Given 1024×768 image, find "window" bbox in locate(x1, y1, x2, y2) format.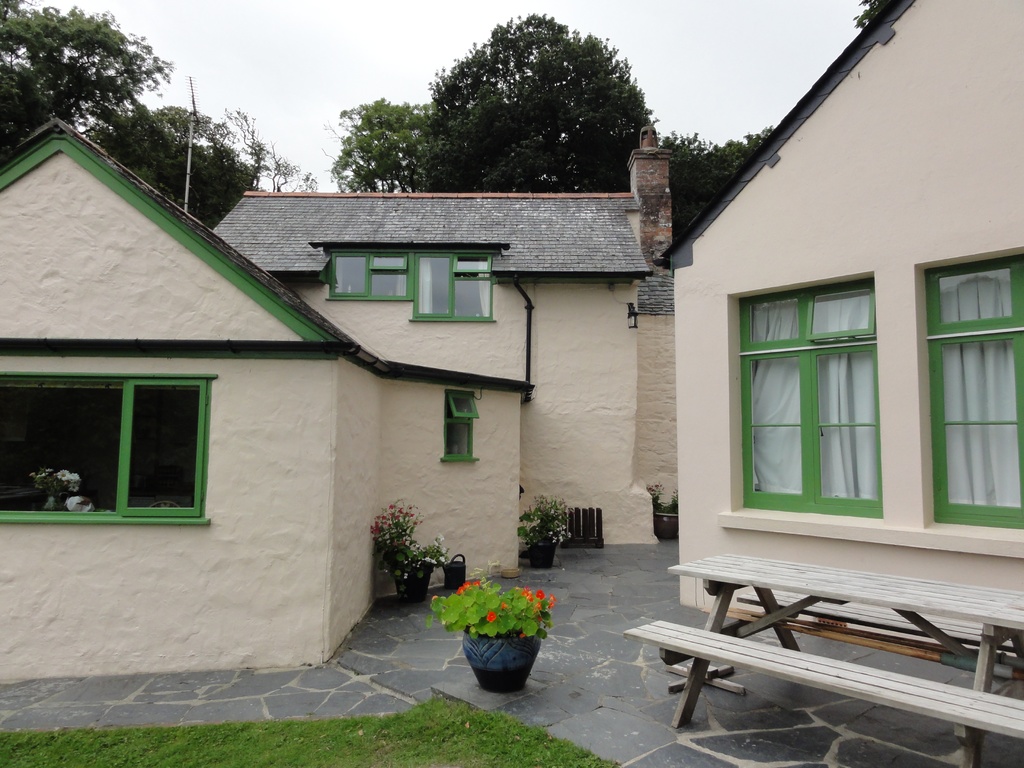
locate(925, 257, 1023, 532).
